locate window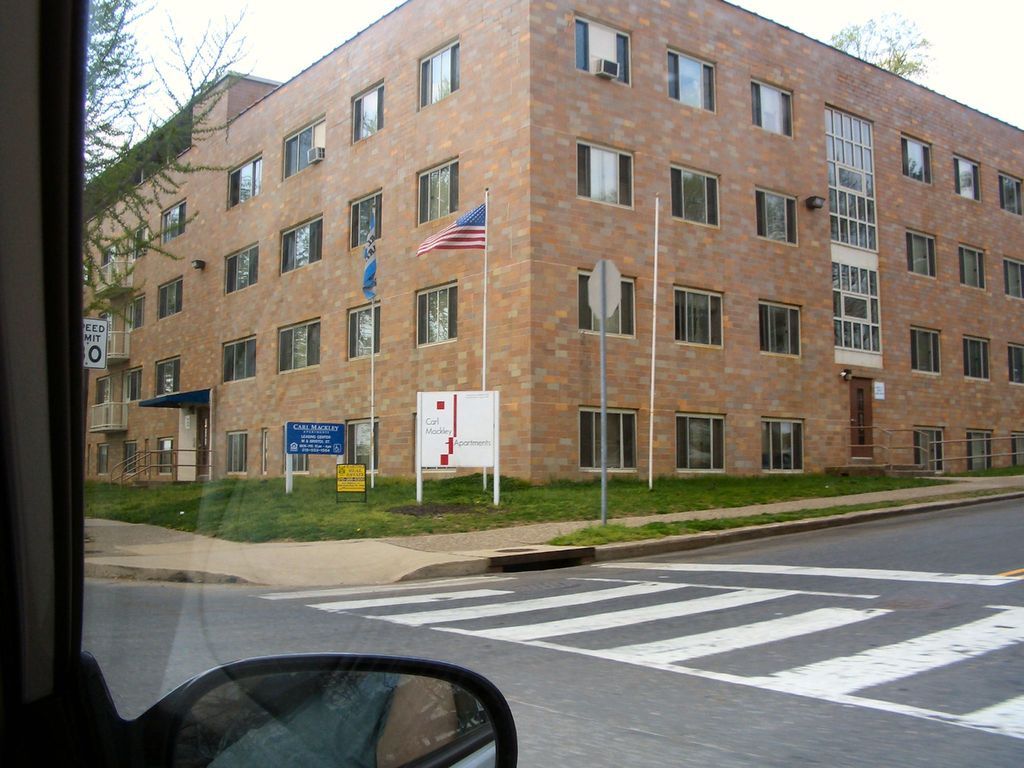
select_region(752, 190, 800, 246)
